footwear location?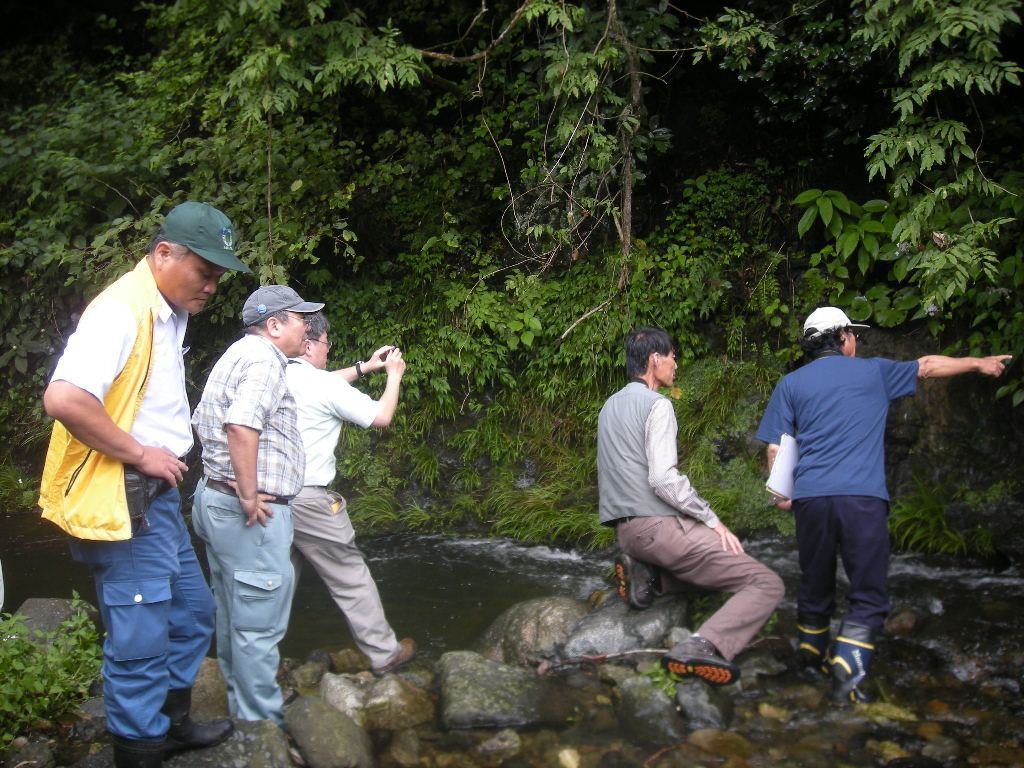
x1=809 y1=609 x2=890 y2=707
